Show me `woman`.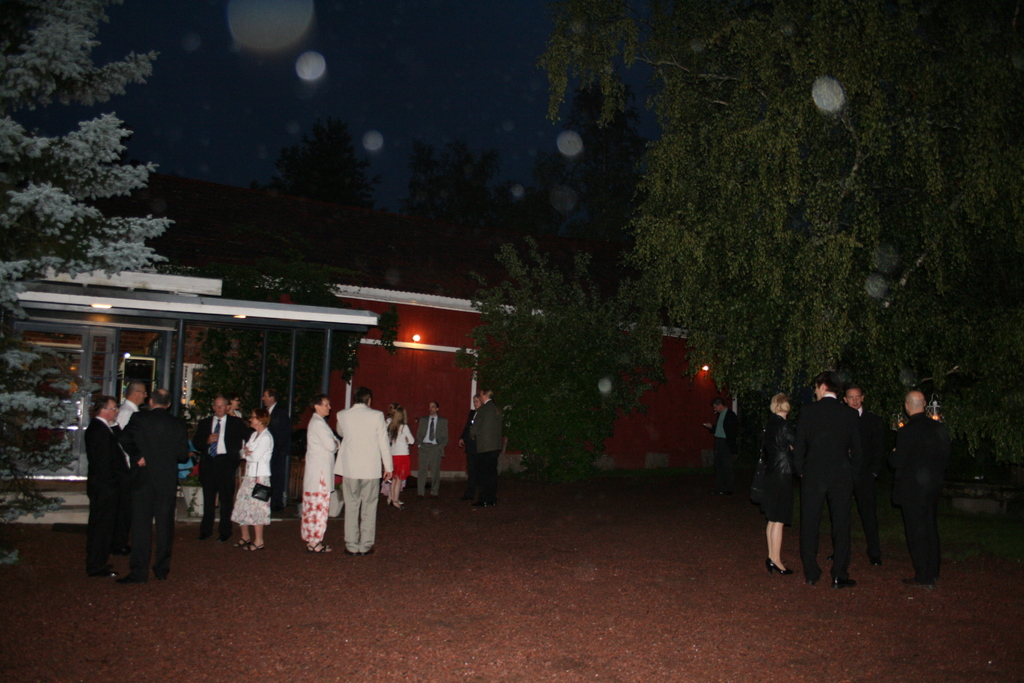
`woman` is here: [881, 380, 963, 586].
